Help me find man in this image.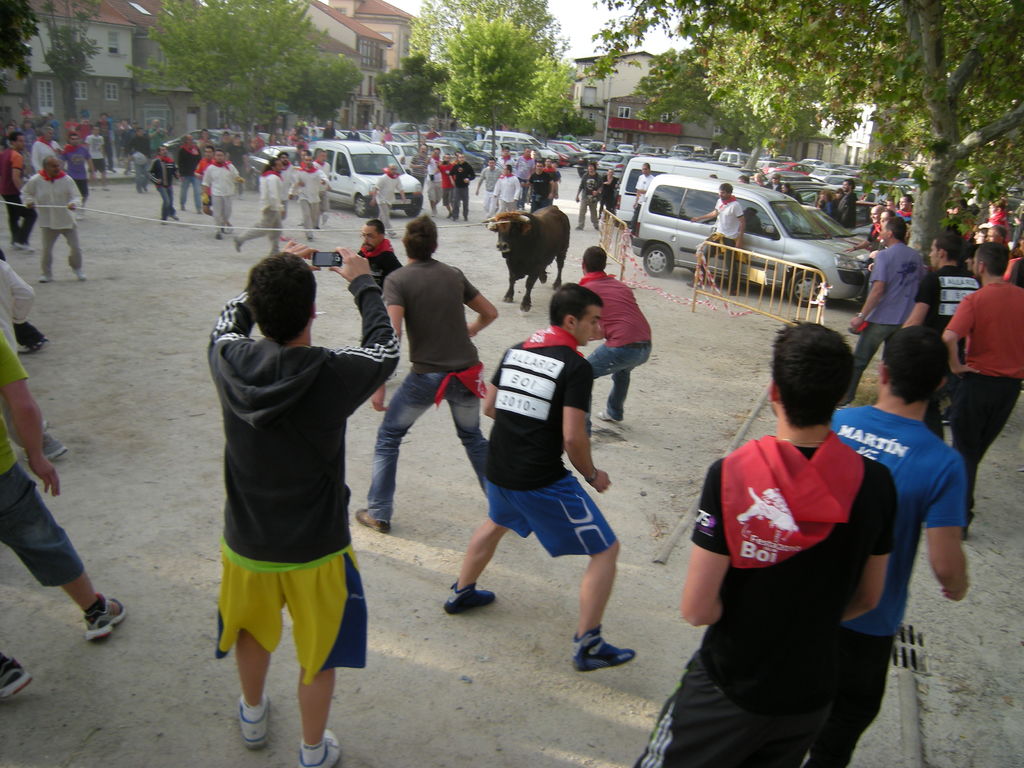
Found it: left=351, top=213, right=500, bottom=535.
